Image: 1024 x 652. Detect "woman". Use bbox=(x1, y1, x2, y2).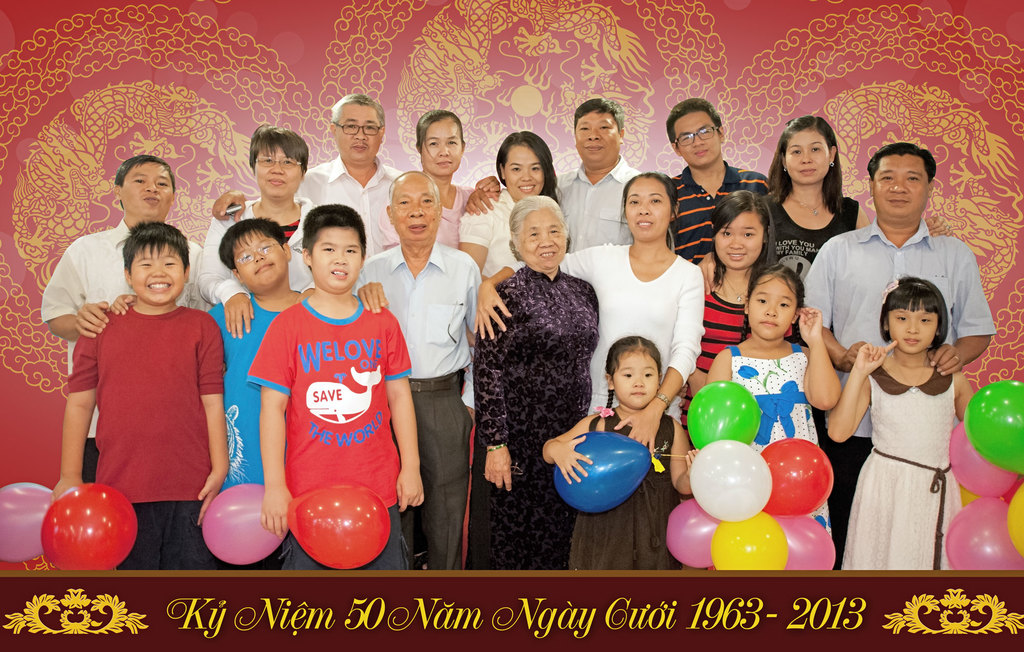
bbox=(191, 121, 323, 341).
